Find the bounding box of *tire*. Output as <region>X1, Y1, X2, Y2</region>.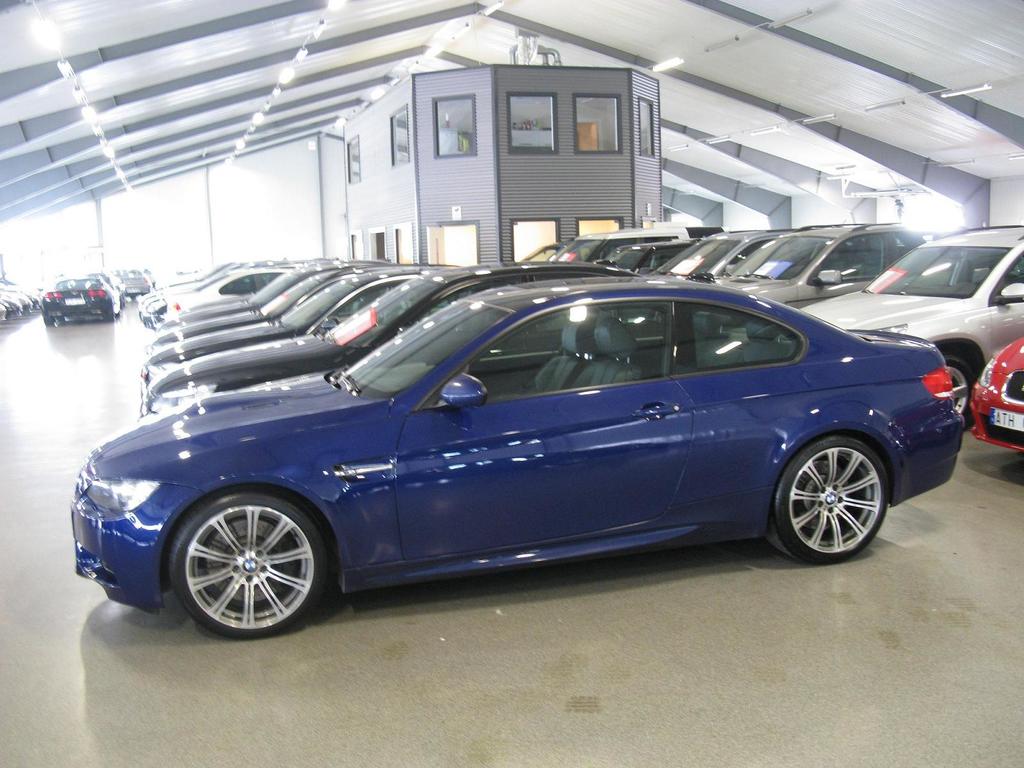
<region>40, 314, 54, 324</region>.
